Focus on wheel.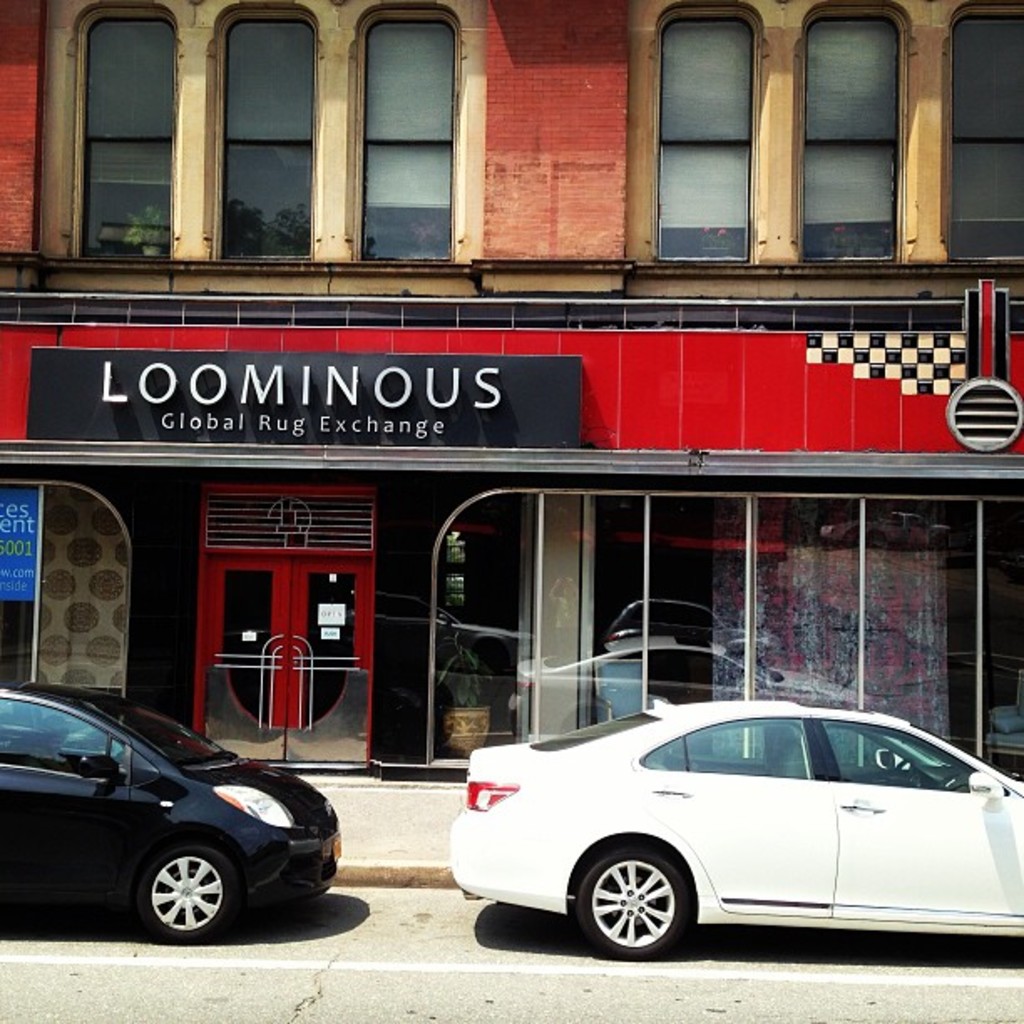
Focused at [x1=141, y1=850, x2=236, y2=945].
